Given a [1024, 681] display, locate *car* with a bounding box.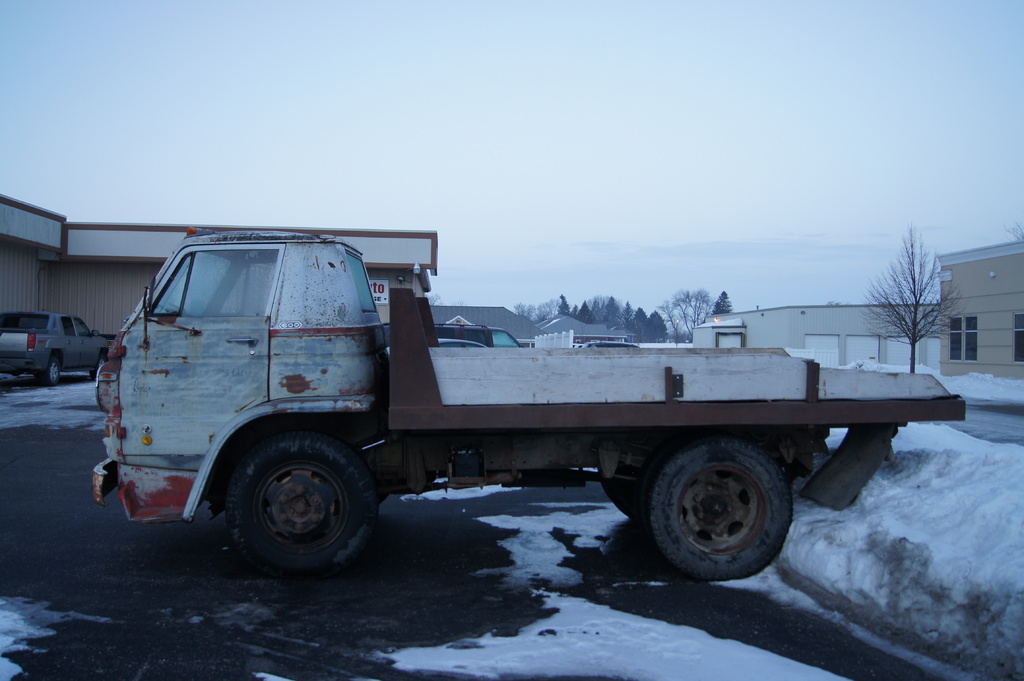
Located: [x1=0, y1=312, x2=115, y2=382].
